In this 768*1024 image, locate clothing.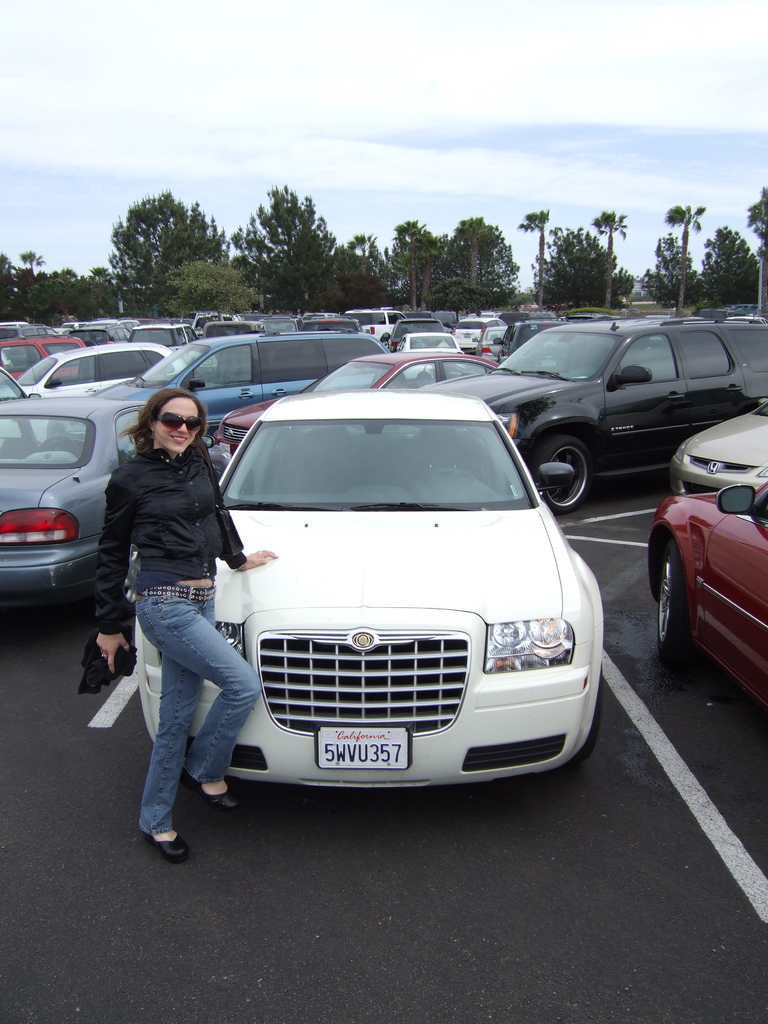
Bounding box: <box>92,444,263,830</box>.
